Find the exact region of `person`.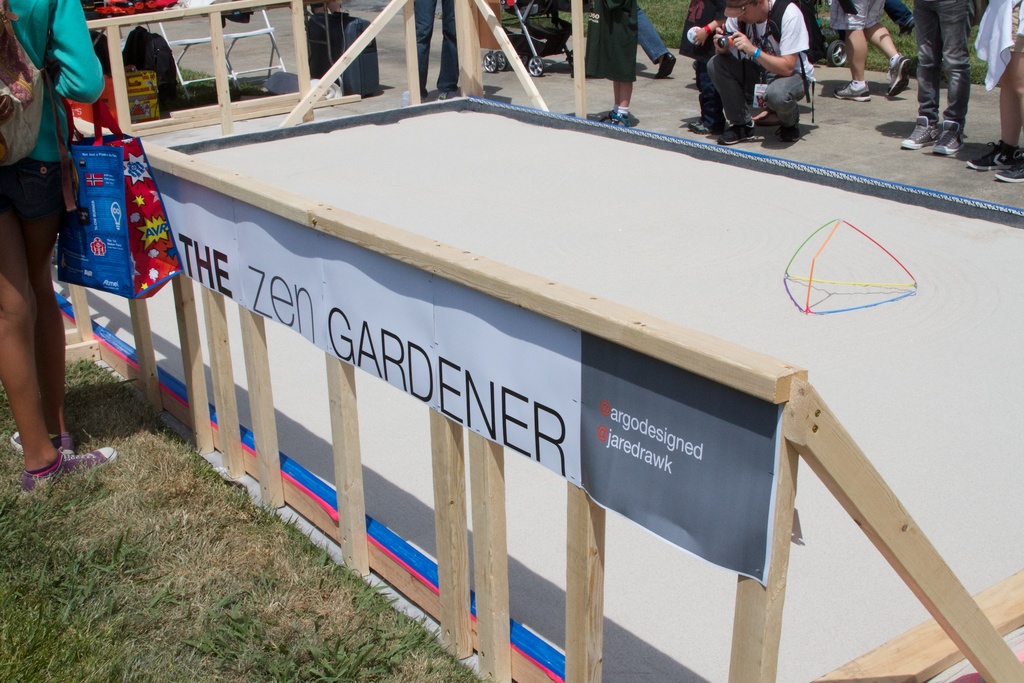
Exact region: <bbox>0, 0, 108, 488</bbox>.
